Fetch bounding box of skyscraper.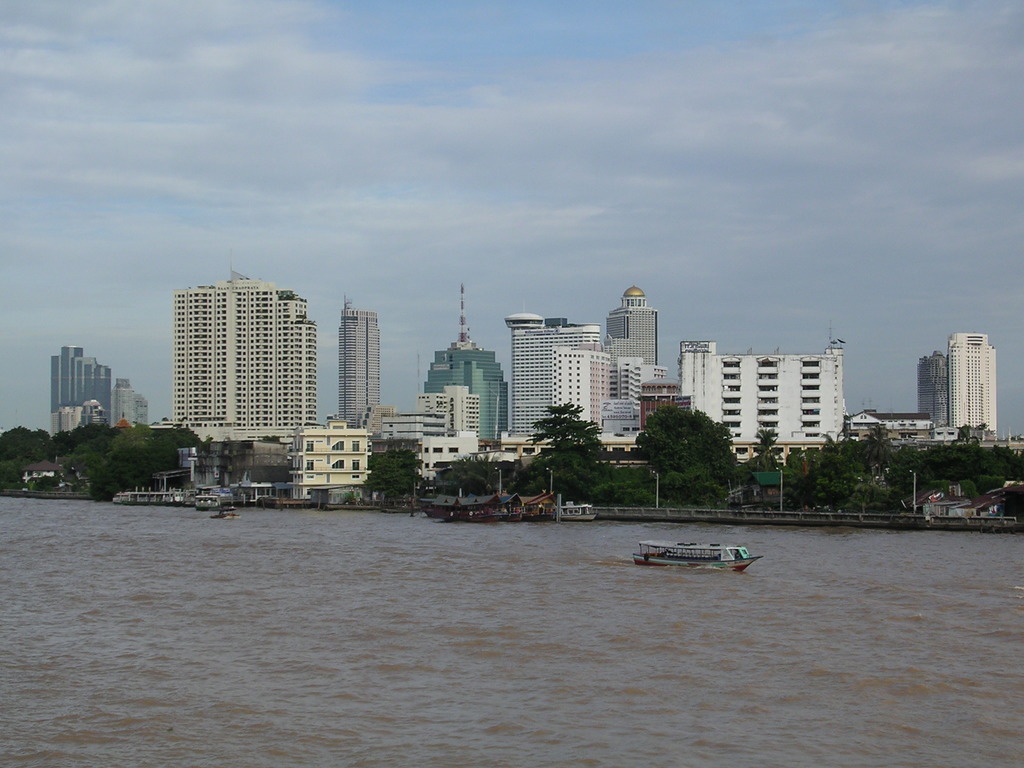
Bbox: <bbox>338, 307, 378, 431</bbox>.
